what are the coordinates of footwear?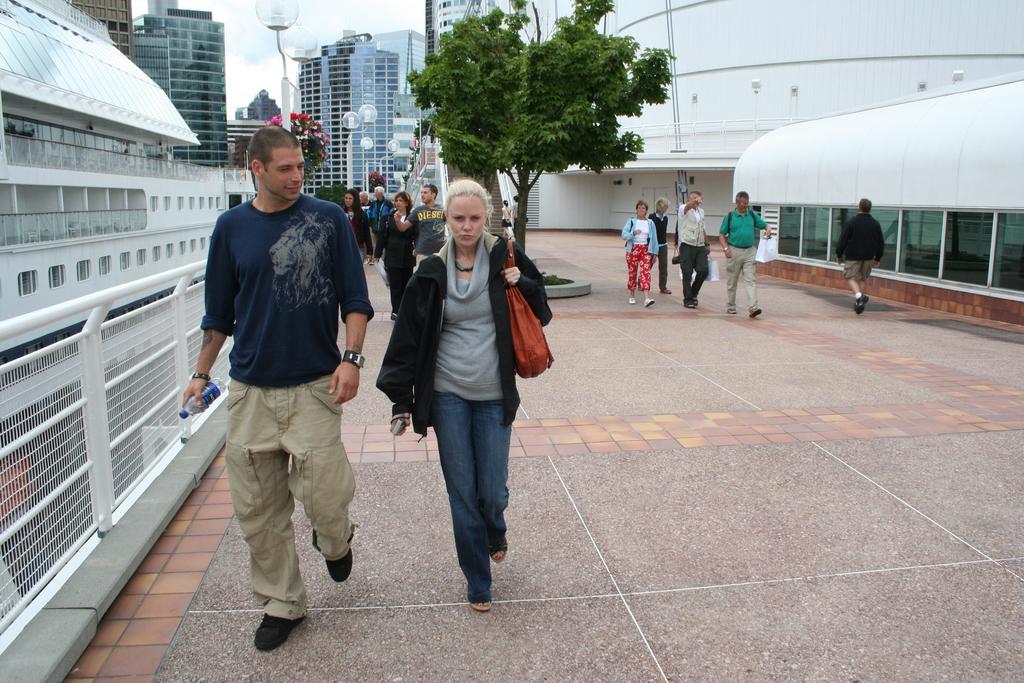
<region>747, 306, 763, 320</region>.
